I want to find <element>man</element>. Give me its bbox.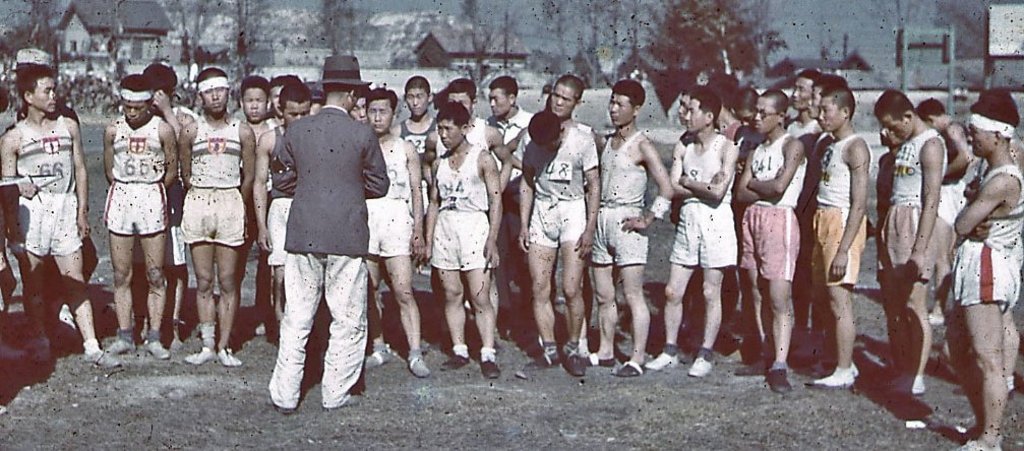
<bbox>475, 75, 543, 349</bbox>.
